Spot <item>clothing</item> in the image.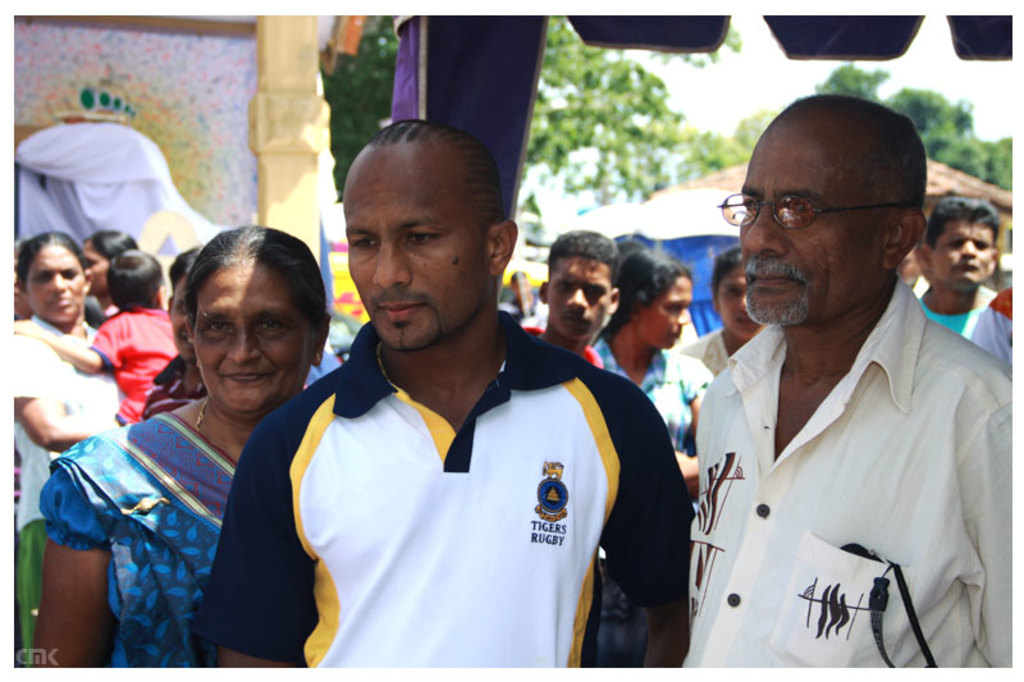
<item>clothing</item> found at (189,293,686,679).
